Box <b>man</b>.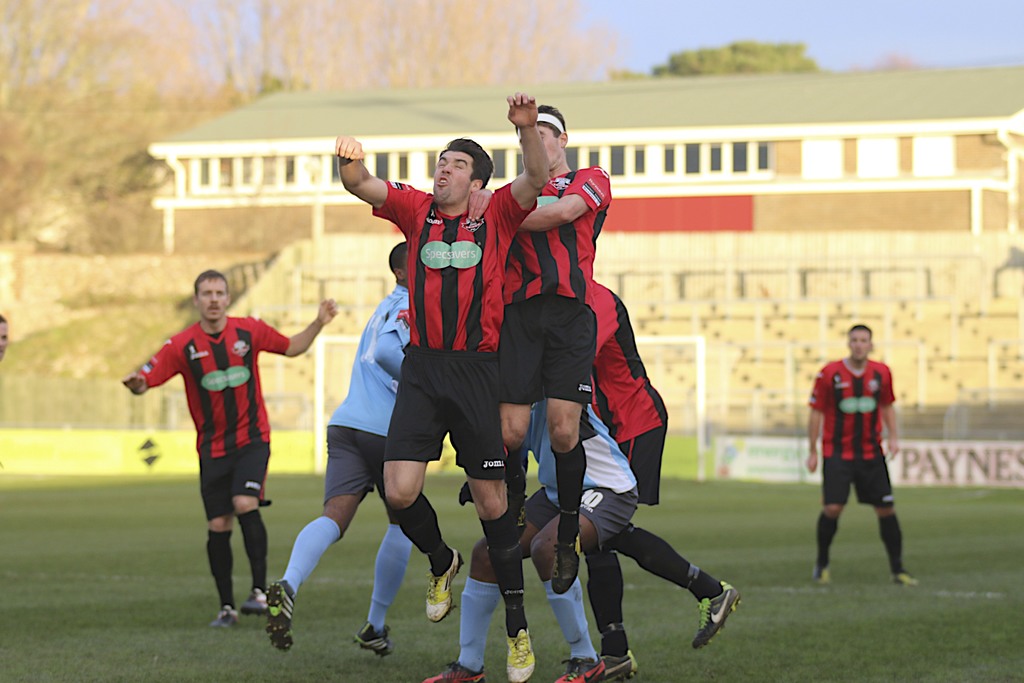
<region>774, 317, 925, 598</region>.
